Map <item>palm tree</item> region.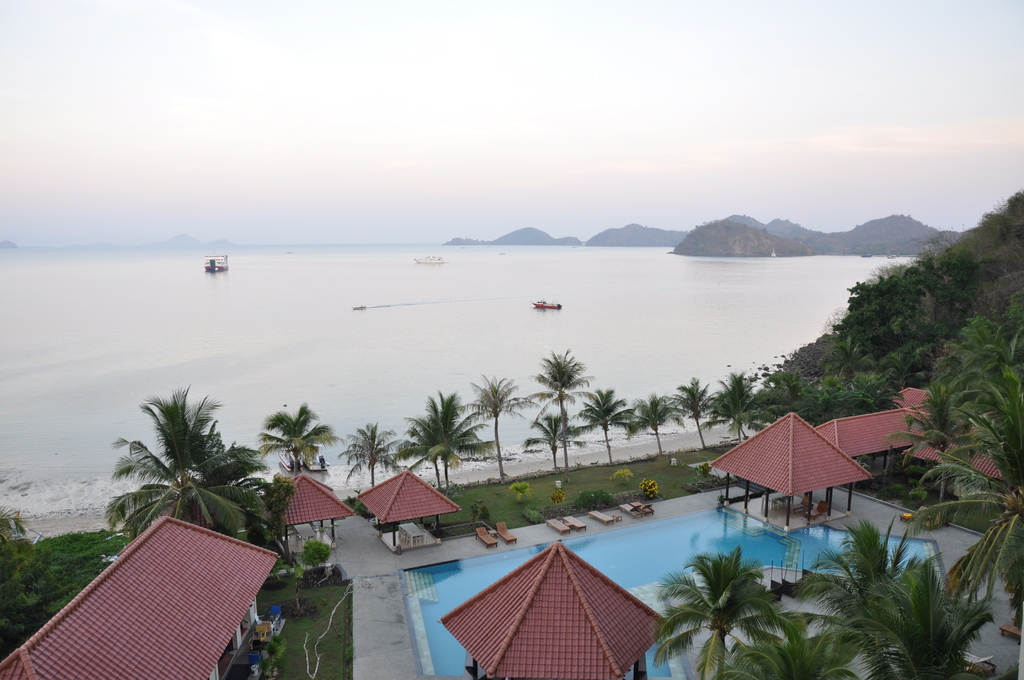
Mapped to bbox=[339, 423, 419, 500].
